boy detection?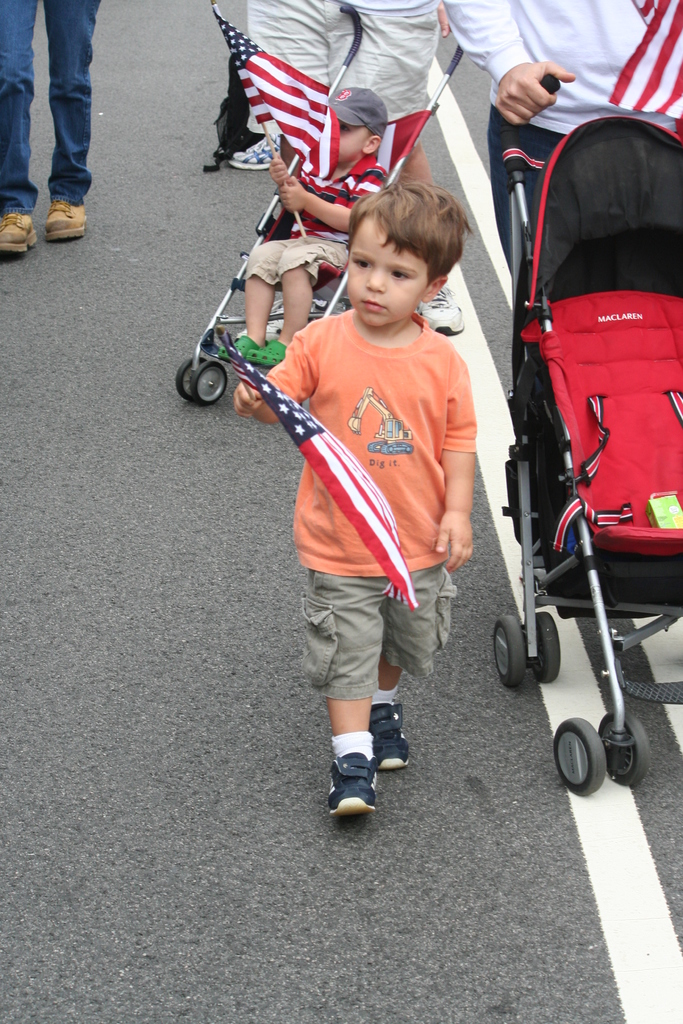
<region>213, 180, 514, 732</region>
